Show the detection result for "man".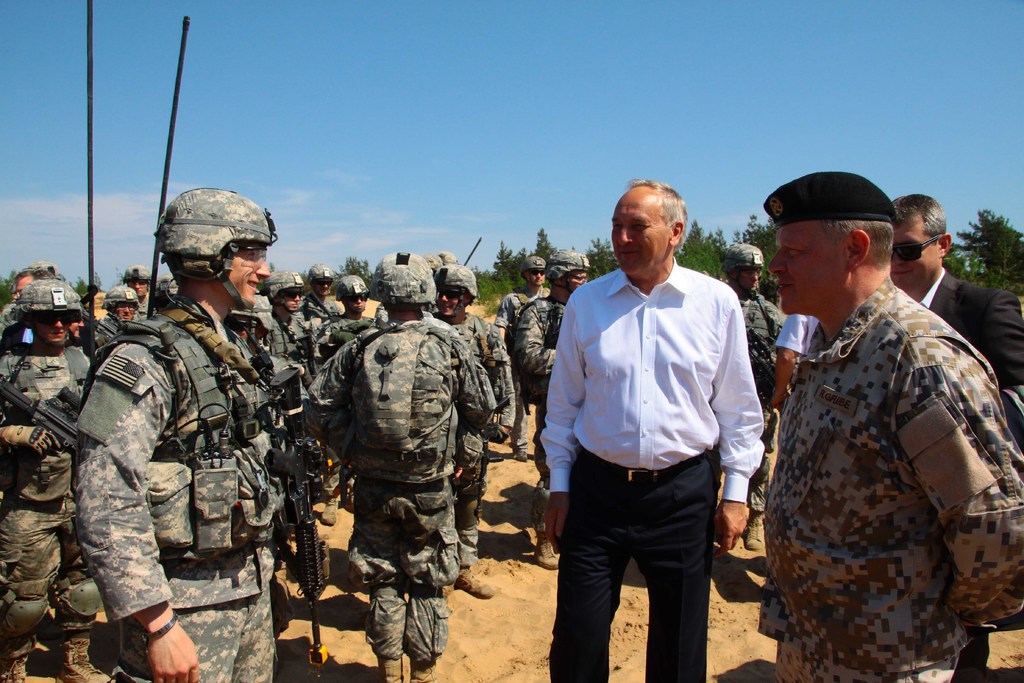
(717,238,788,554).
